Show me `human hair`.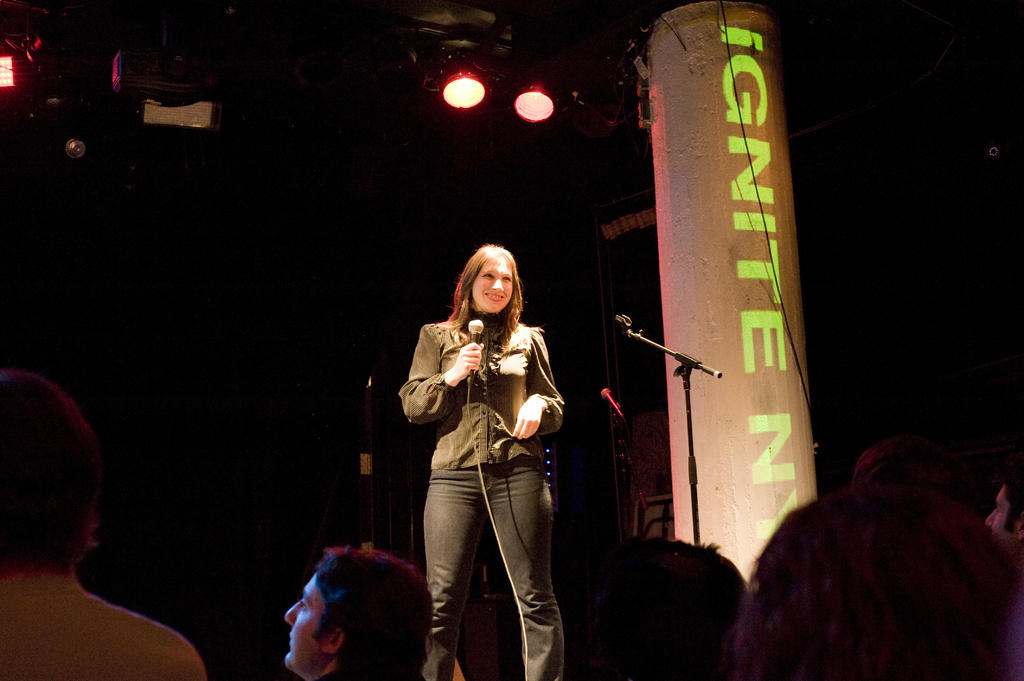
`human hair` is here: l=0, t=366, r=102, b=576.
